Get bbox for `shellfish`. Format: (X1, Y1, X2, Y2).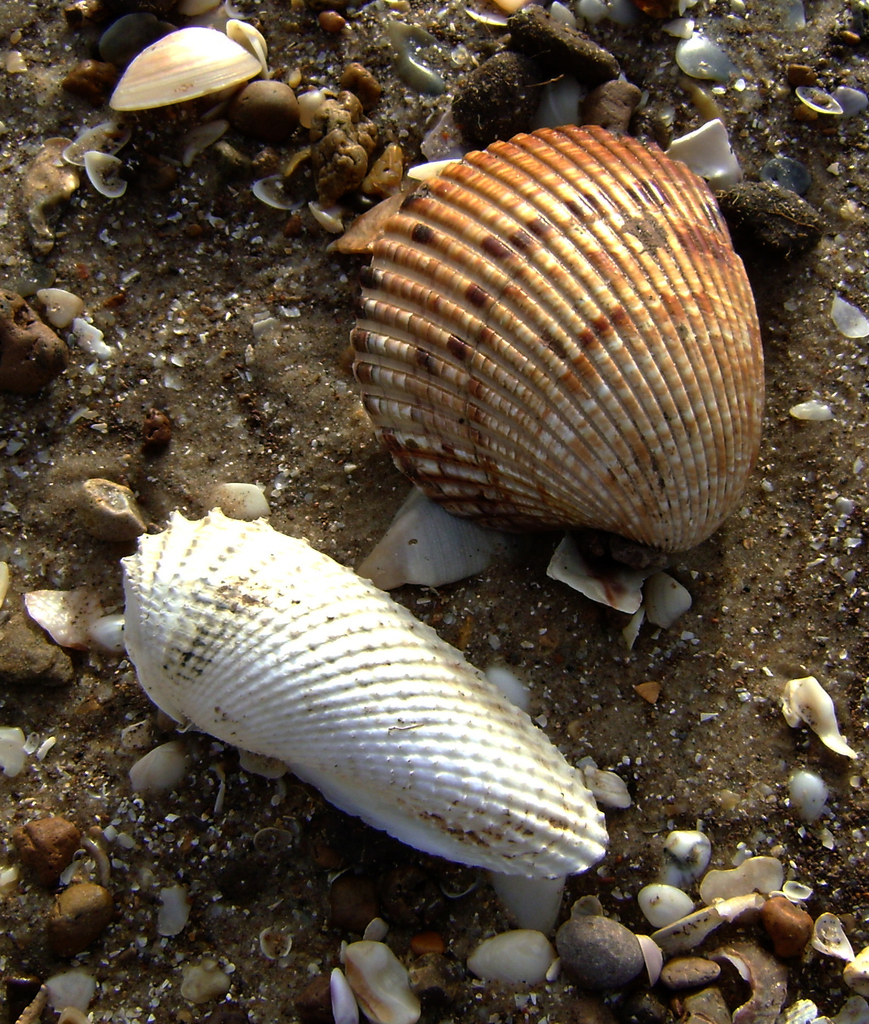
(113, 20, 267, 120).
